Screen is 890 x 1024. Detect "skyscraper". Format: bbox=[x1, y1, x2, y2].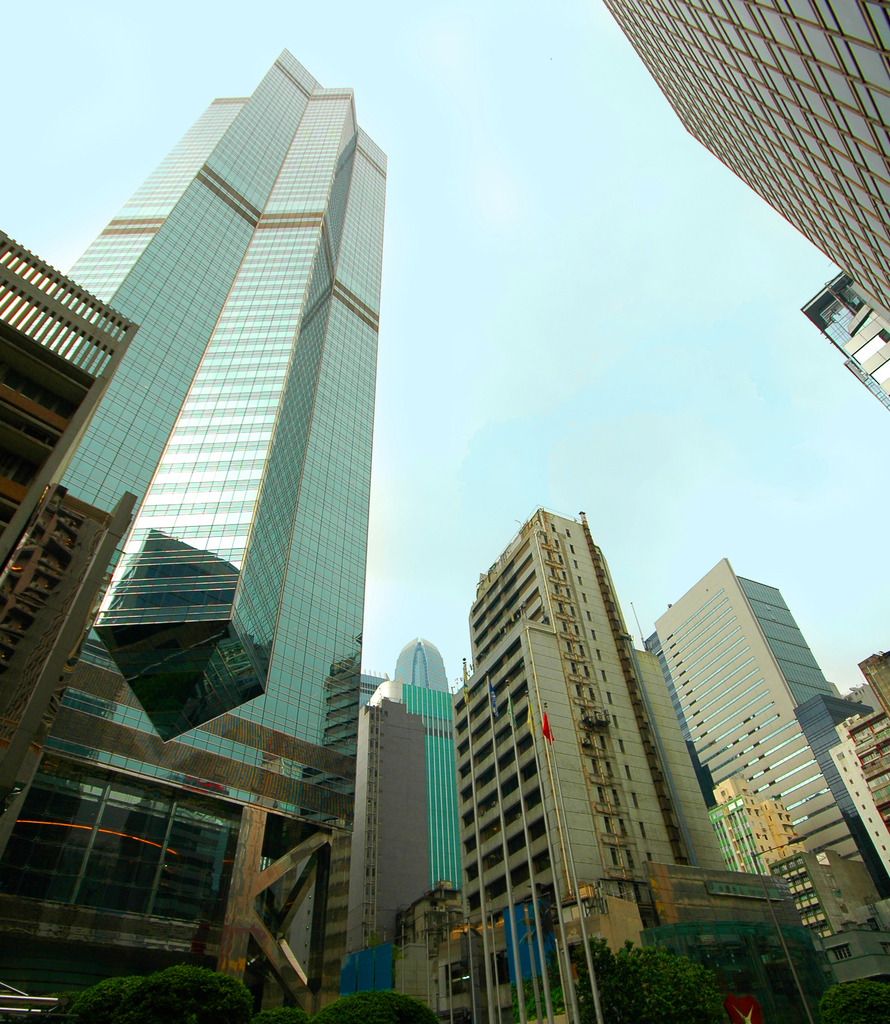
bbox=[26, 50, 397, 1023].
